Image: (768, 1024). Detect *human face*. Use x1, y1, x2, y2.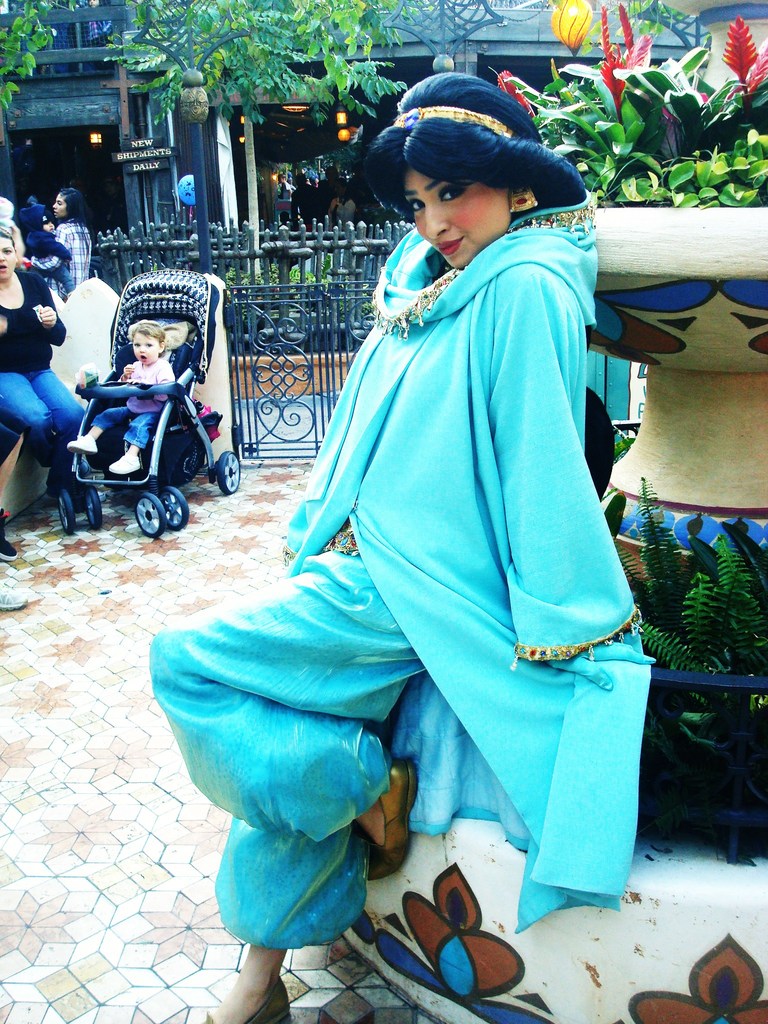
0, 236, 14, 278.
